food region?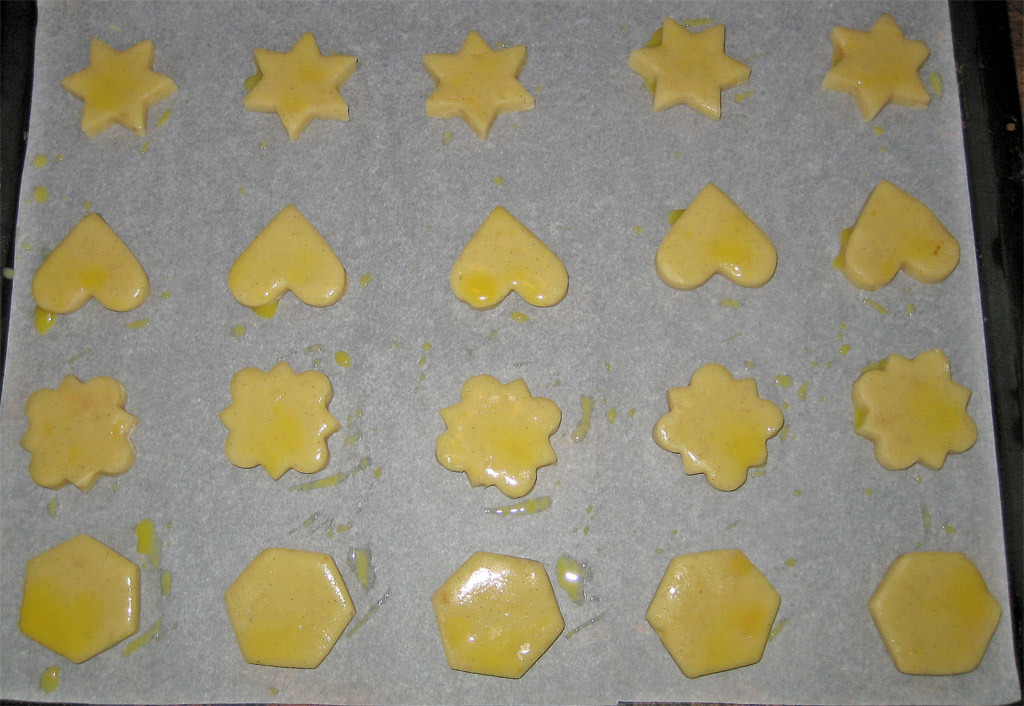
(x1=864, y1=549, x2=1005, y2=676)
